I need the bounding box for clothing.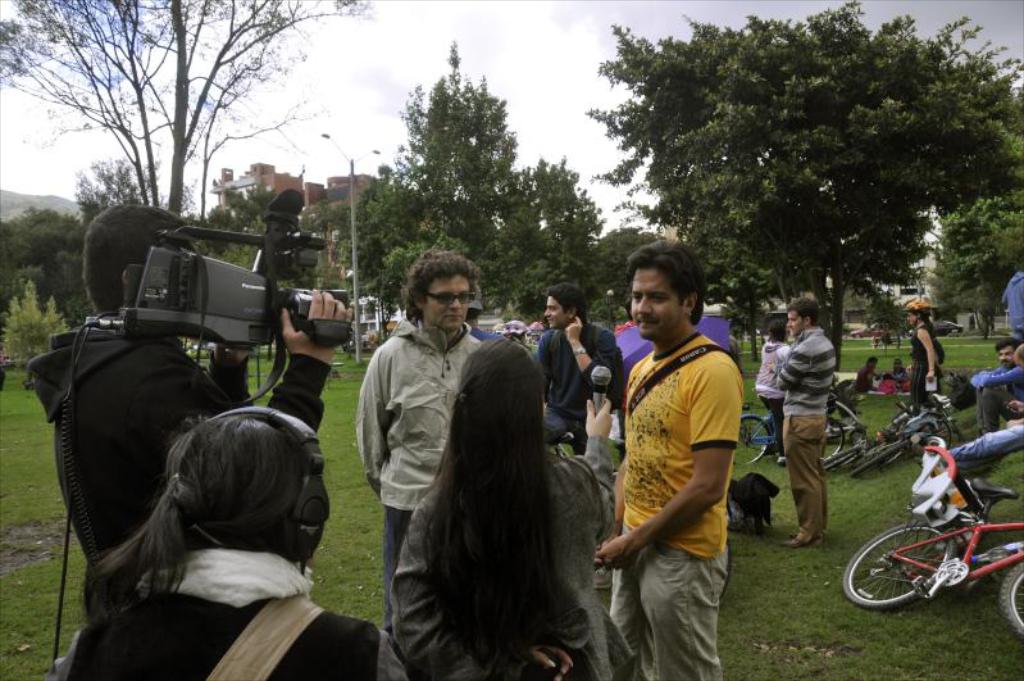
Here it is: (470, 317, 496, 341).
